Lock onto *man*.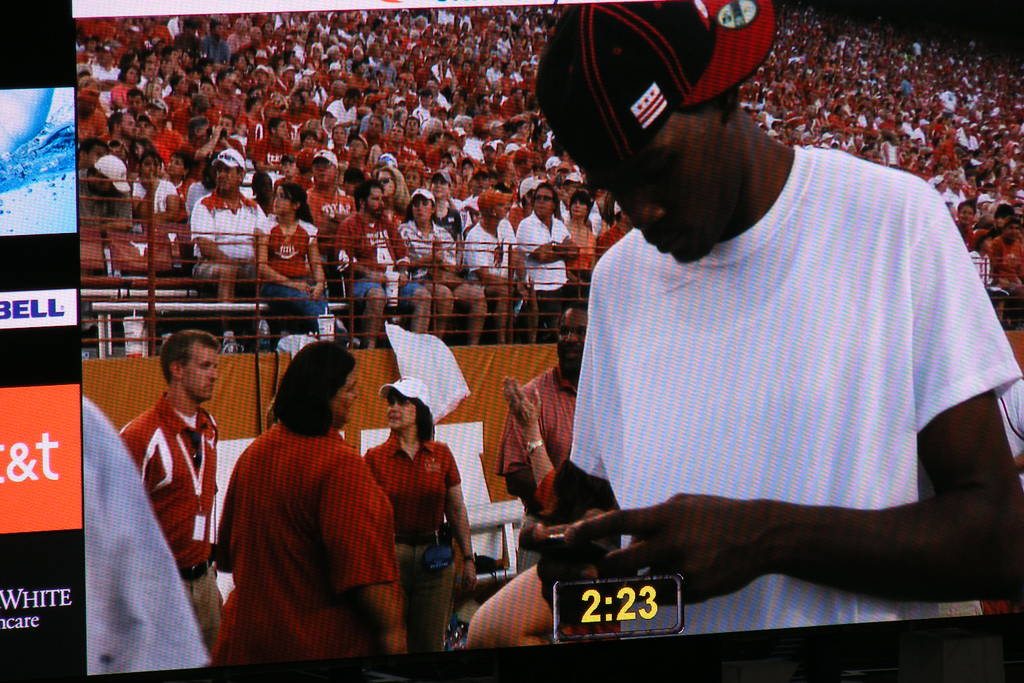
Locked: <bbox>116, 333, 221, 649</bbox>.
